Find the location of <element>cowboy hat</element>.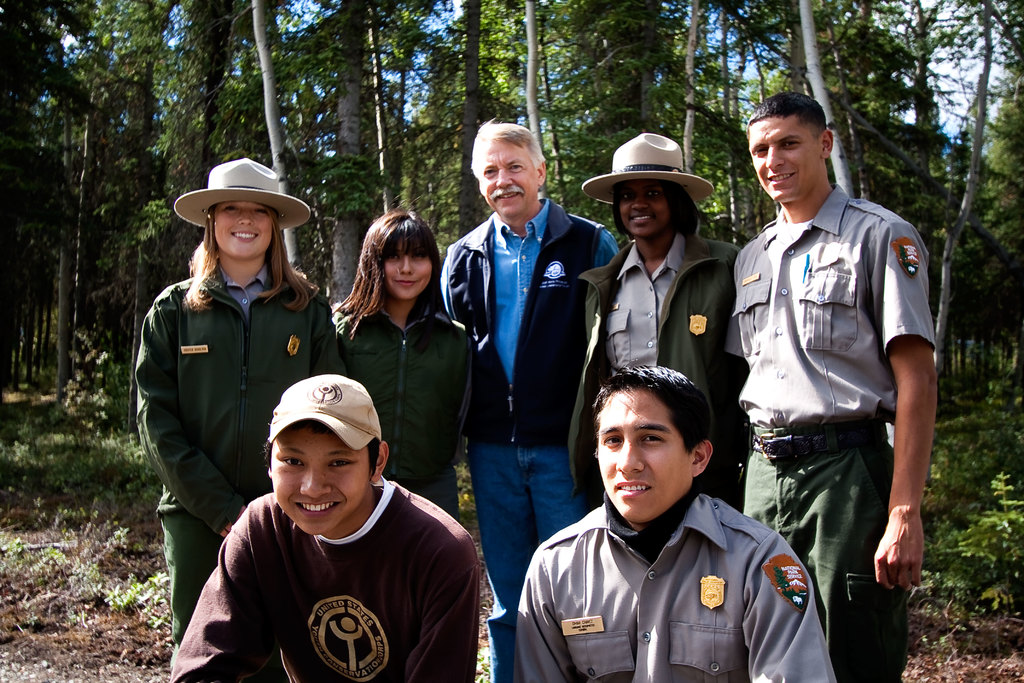
Location: rect(179, 163, 308, 247).
